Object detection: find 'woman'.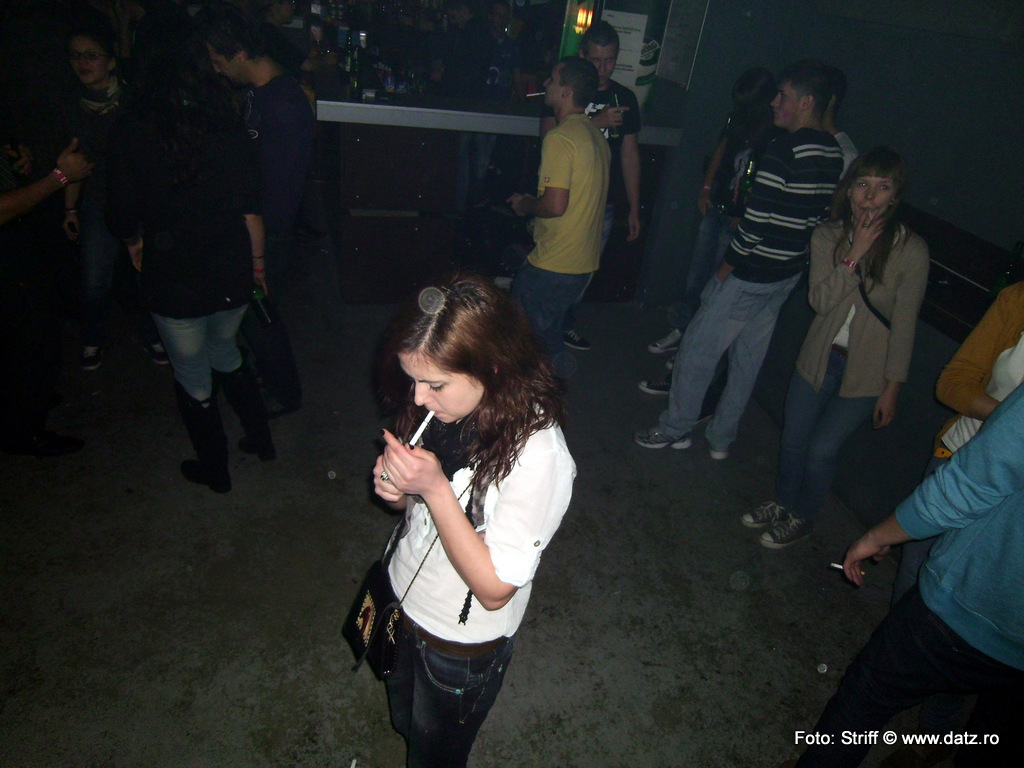
crop(811, 135, 925, 530).
